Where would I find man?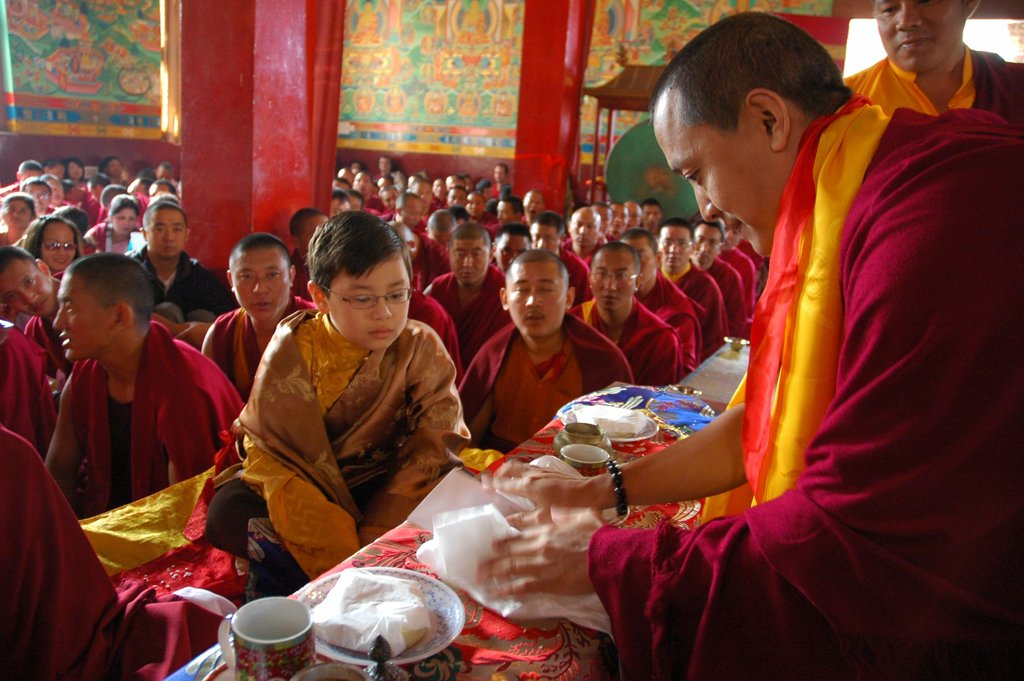
At crop(690, 215, 741, 336).
